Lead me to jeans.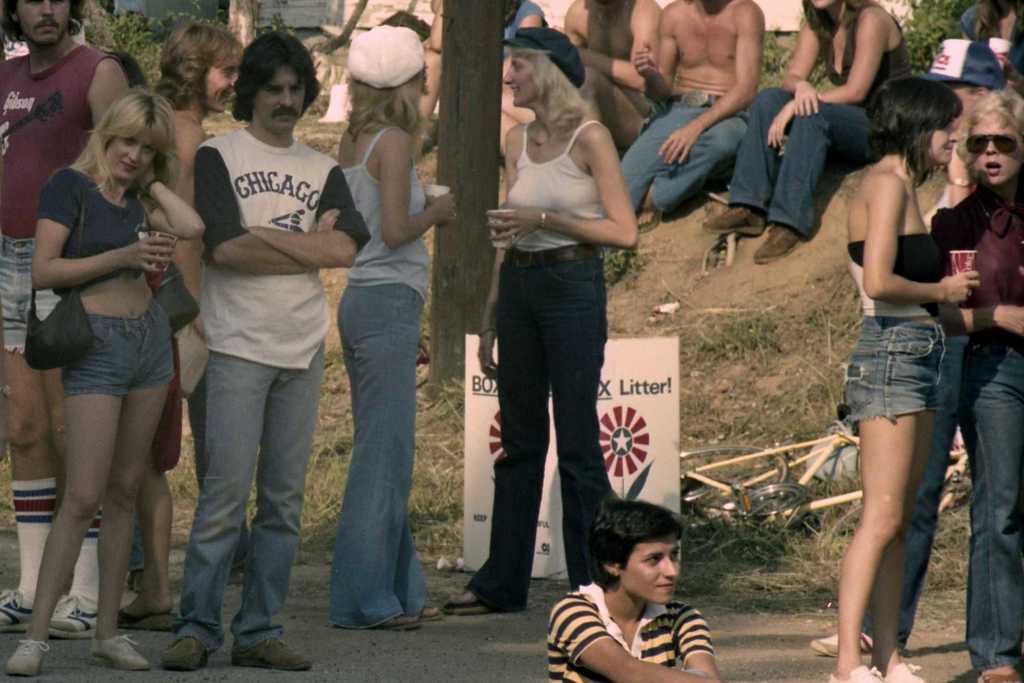
Lead to region(619, 99, 749, 213).
